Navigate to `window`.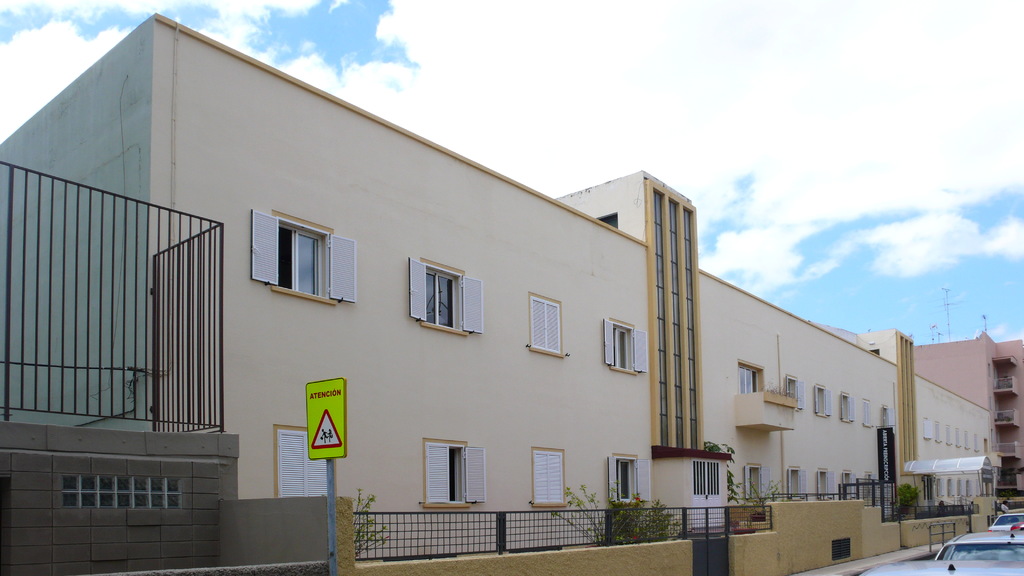
Navigation target: (814,472,830,502).
